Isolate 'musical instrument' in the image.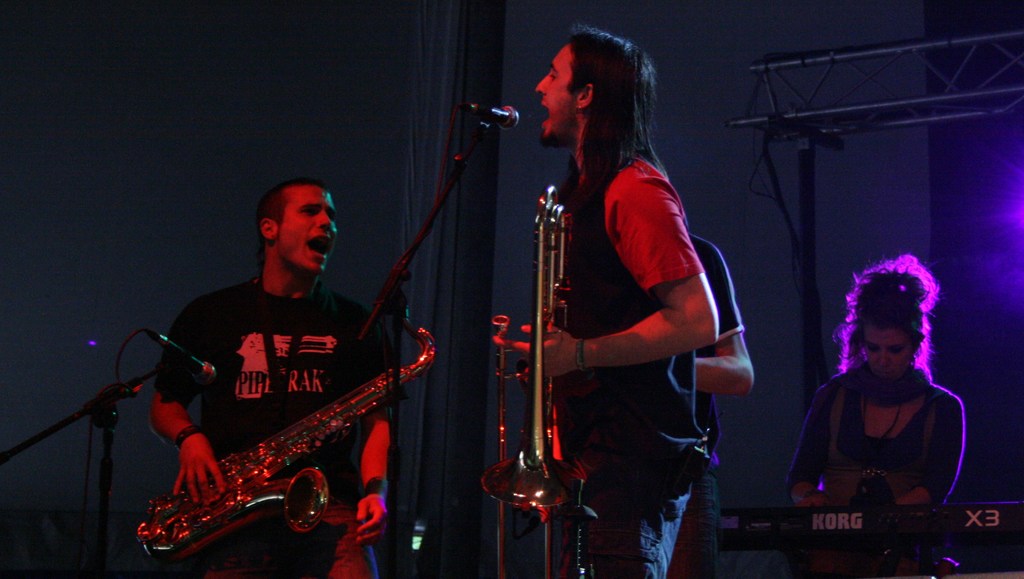
Isolated region: <box>138,326,414,559</box>.
